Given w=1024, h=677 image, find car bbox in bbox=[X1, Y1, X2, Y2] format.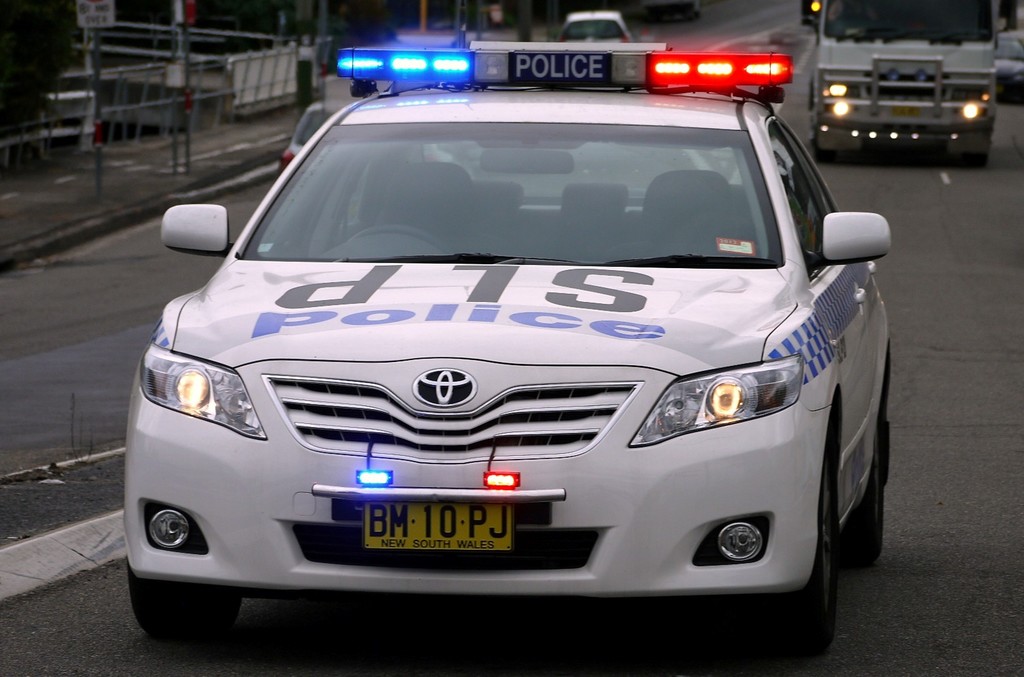
bbox=[566, 4, 639, 35].
